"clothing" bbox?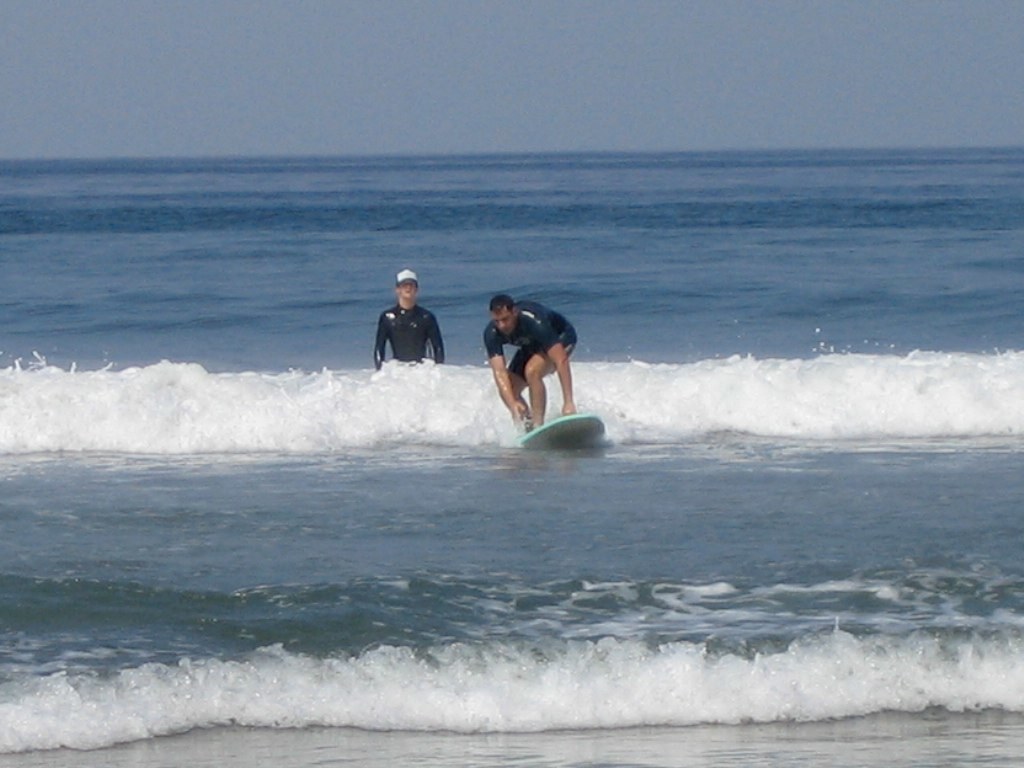
{"x1": 481, "y1": 302, "x2": 573, "y2": 381}
